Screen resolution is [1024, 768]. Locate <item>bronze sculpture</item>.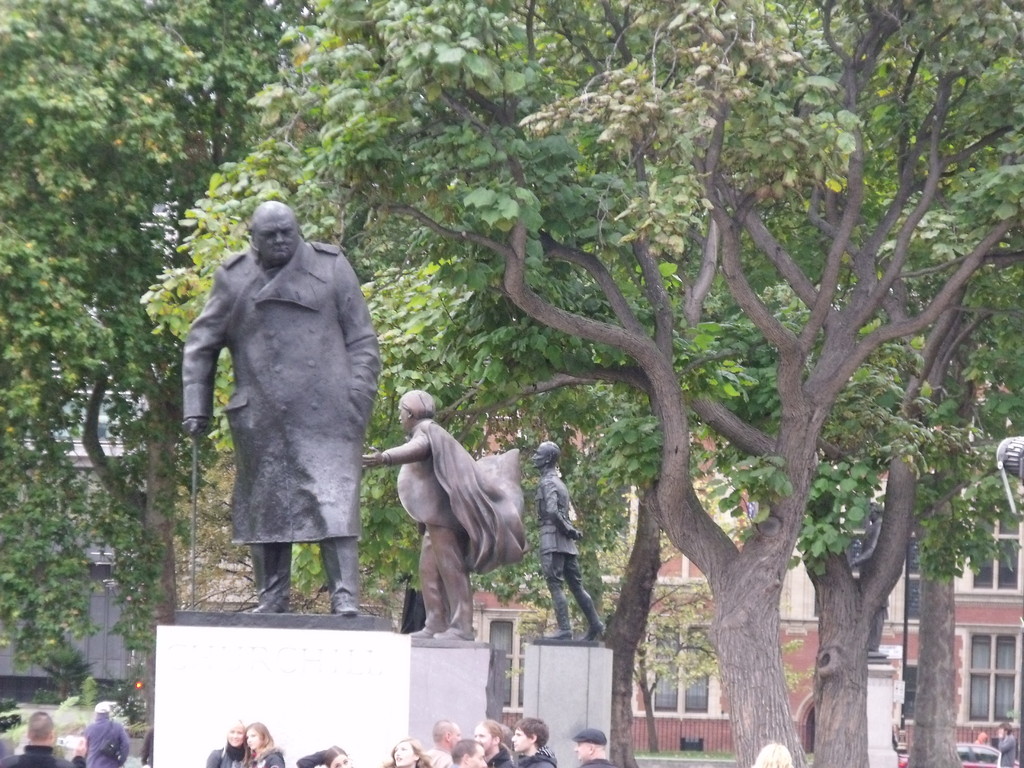
crop(181, 198, 382, 624).
